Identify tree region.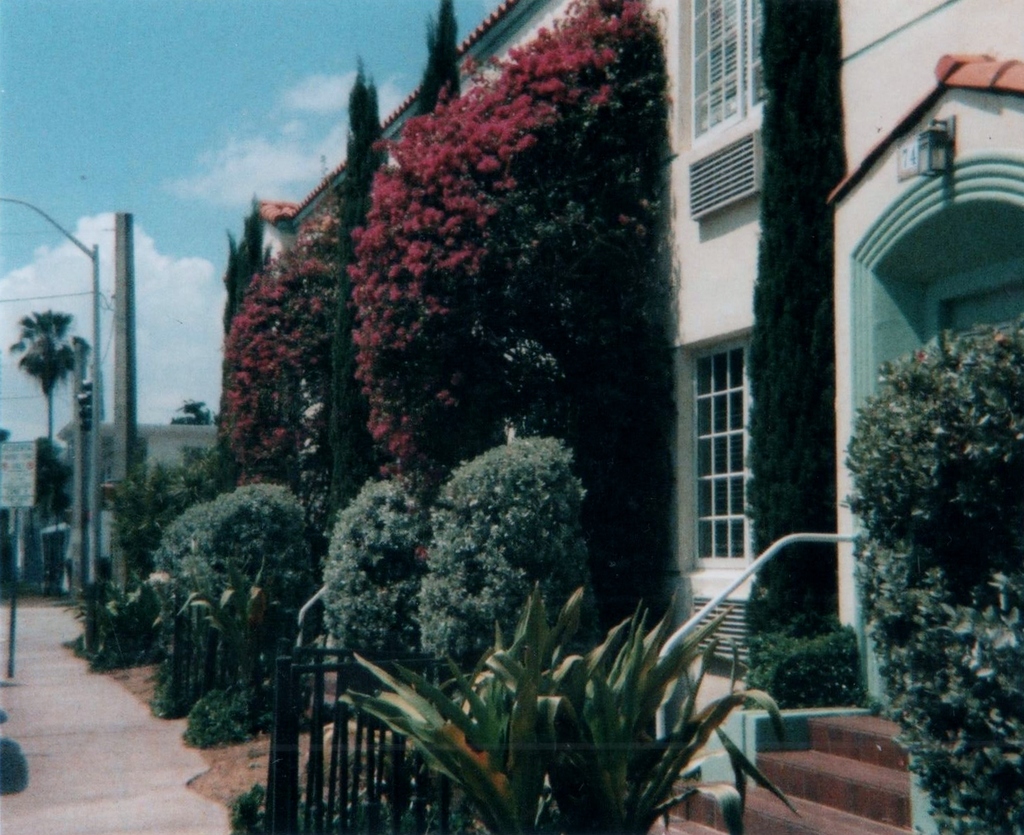
Region: l=323, t=48, r=392, b=547.
